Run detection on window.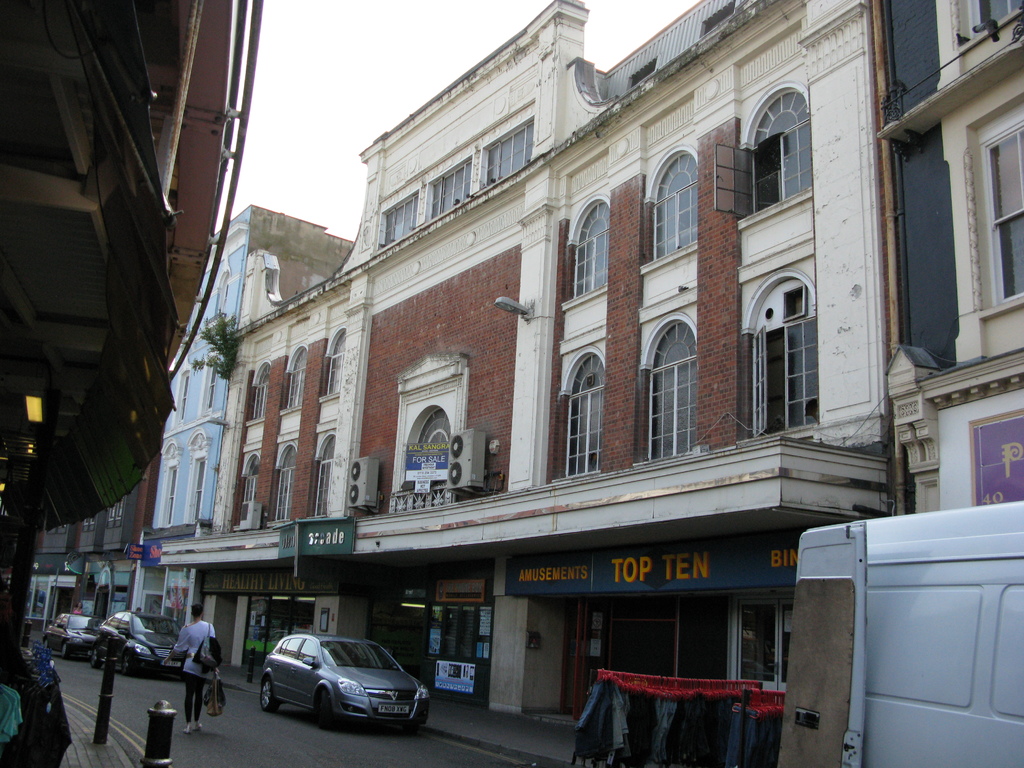
Result: 184, 431, 209, 522.
